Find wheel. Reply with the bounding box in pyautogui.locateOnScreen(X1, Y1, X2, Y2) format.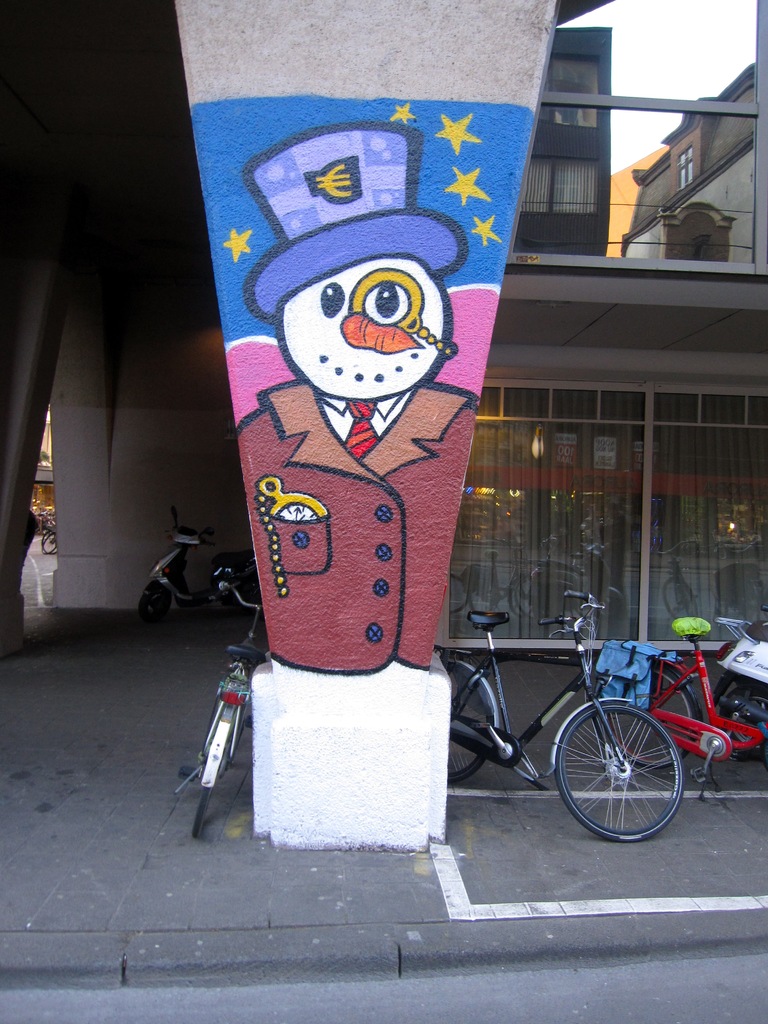
pyautogui.locateOnScreen(228, 669, 251, 762).
